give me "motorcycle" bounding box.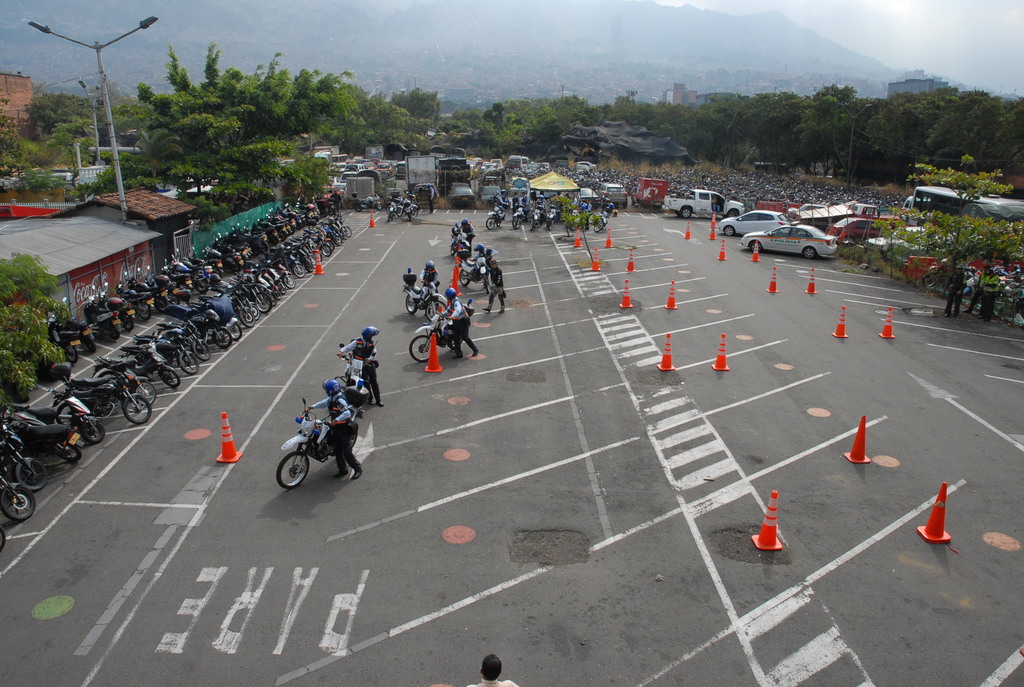
Rect(486, 196, 506, 233).
